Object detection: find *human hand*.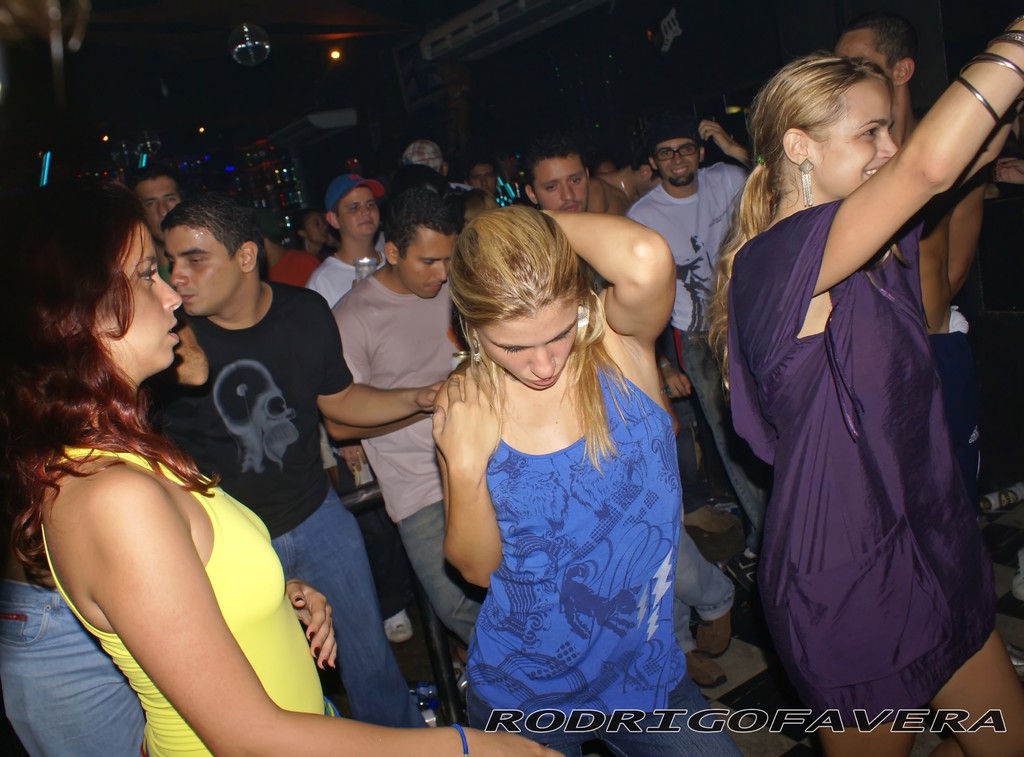
pyautogui.locateOnScreen(417, 381, 451, 414).
